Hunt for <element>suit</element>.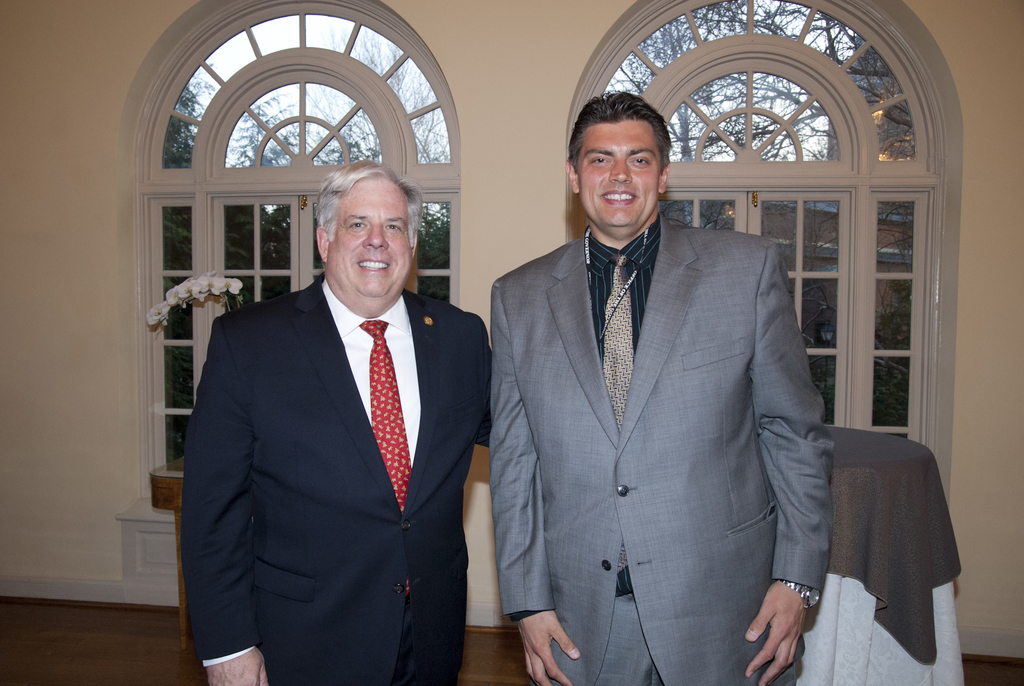
Hunted down at 486,208,837,685.
